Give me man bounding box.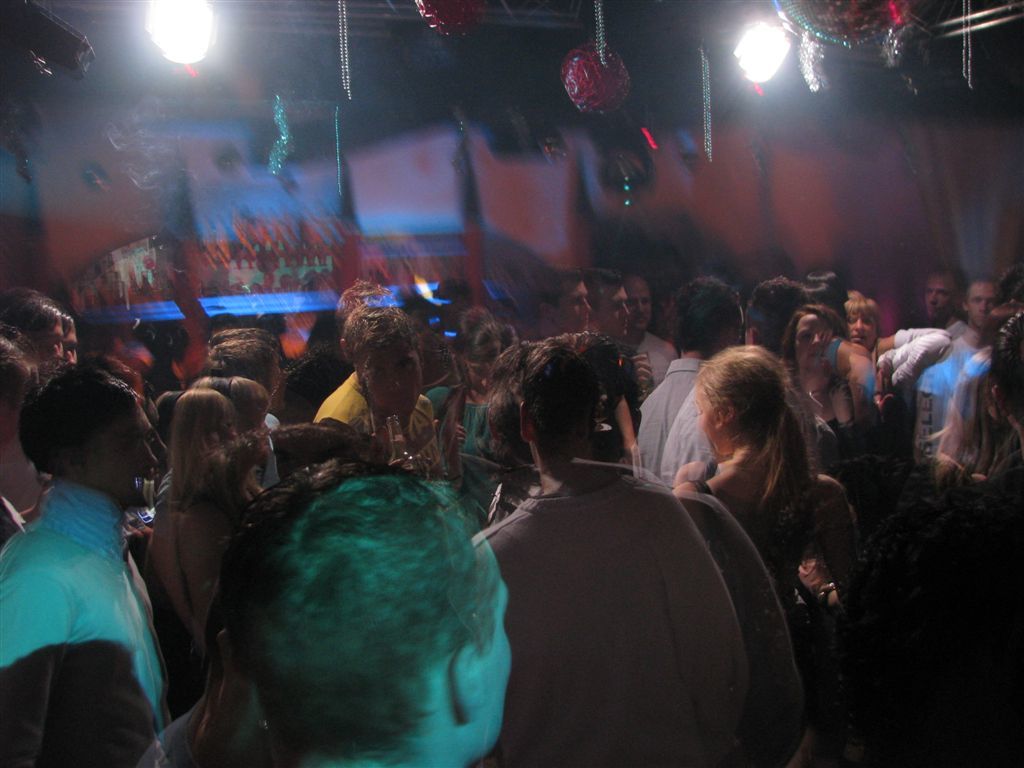
pyautogui.locateOnScreen(240, 473, 513, 767).
